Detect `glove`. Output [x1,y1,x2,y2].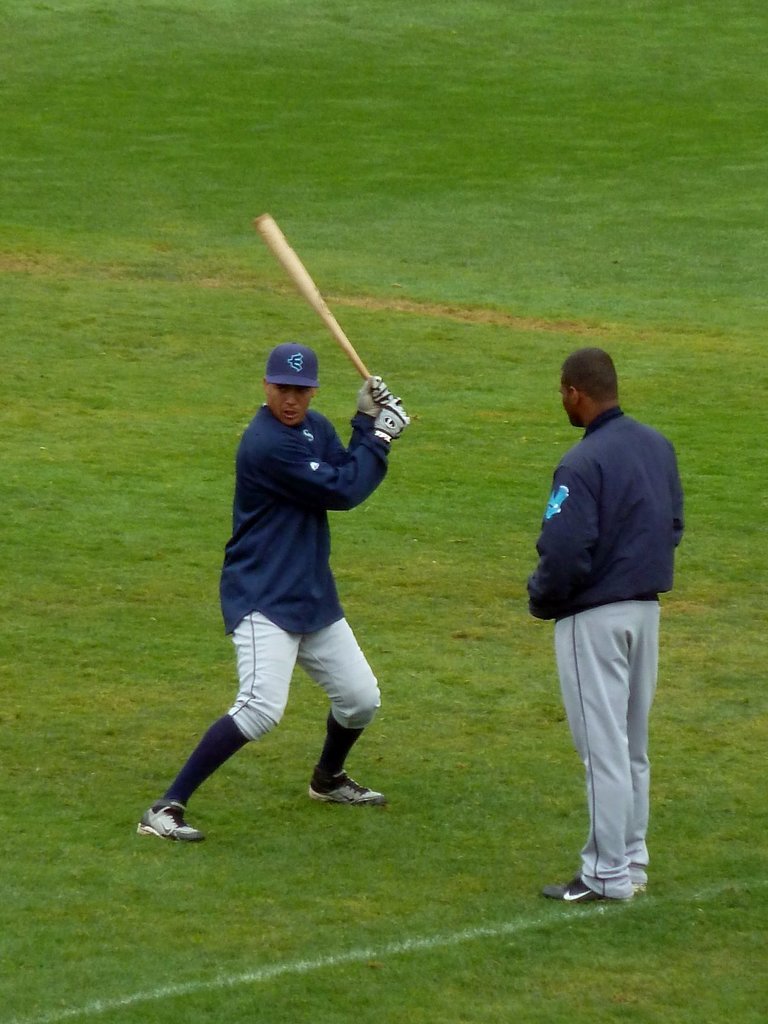
[373,396,410,441].
